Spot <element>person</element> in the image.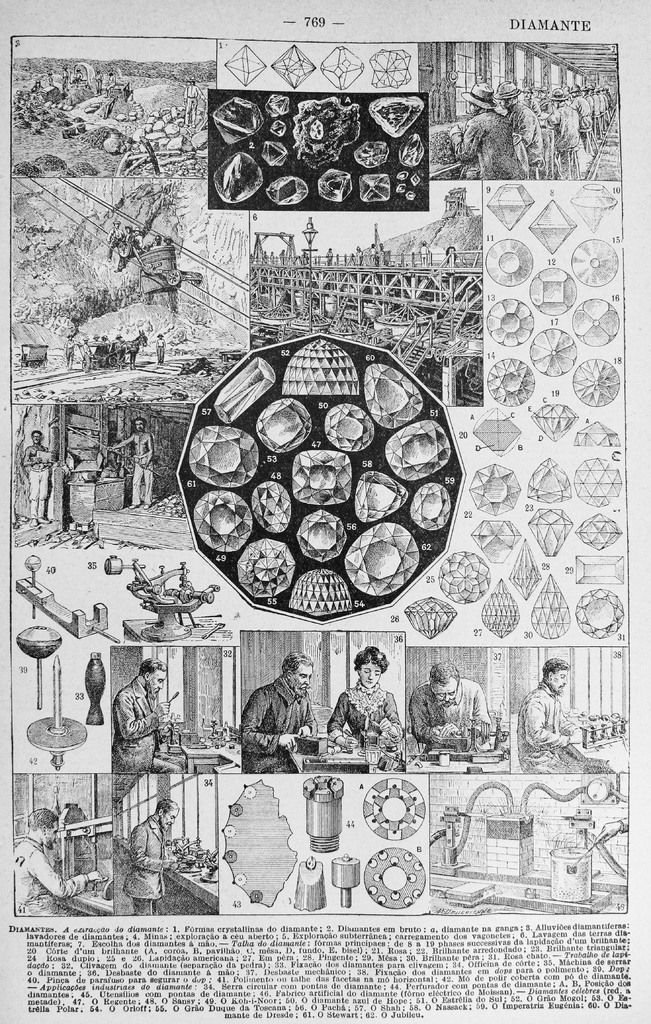
<element>person</element> found at bbox=[117, 659, 173, 783].
